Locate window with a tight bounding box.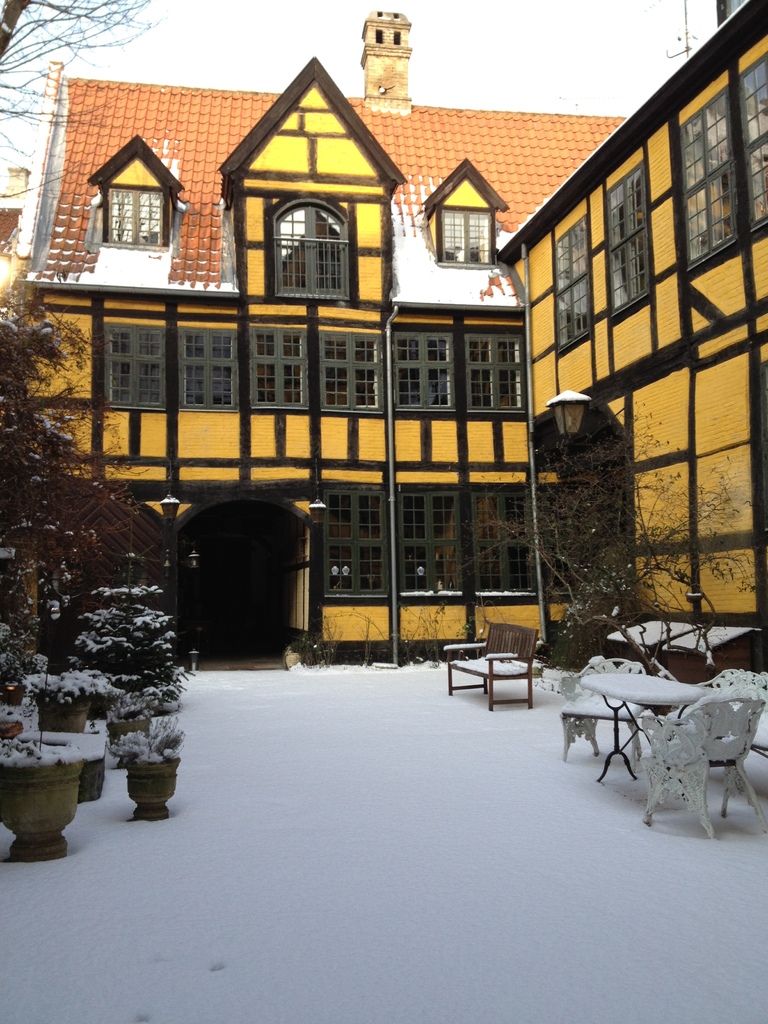
262 172 351 292.
